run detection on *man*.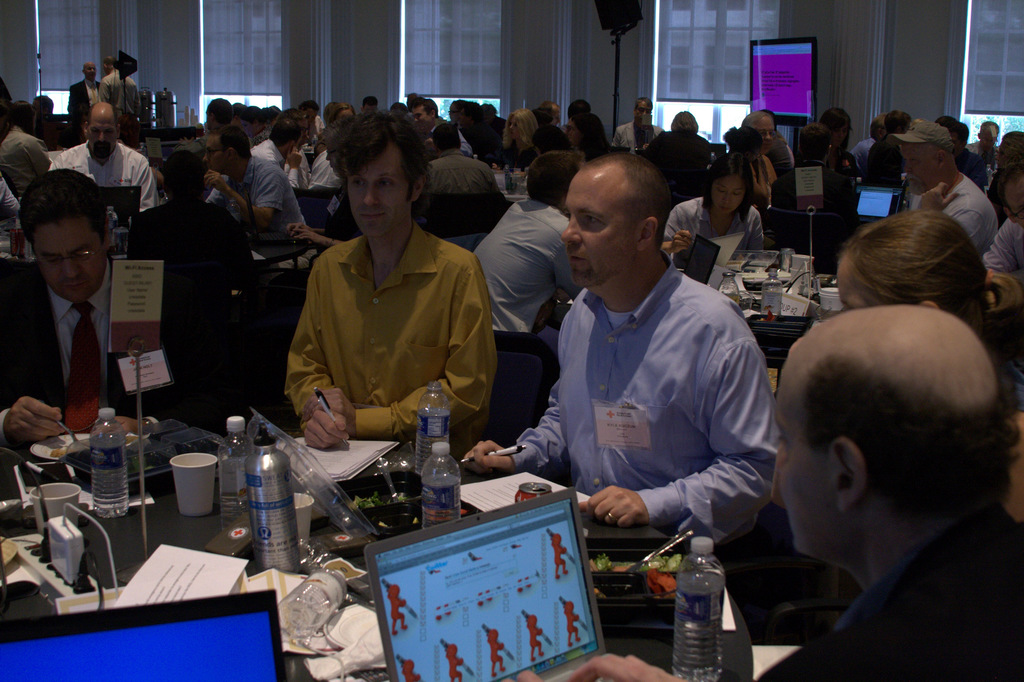
Result: detection(0, 161, 219, 451).
